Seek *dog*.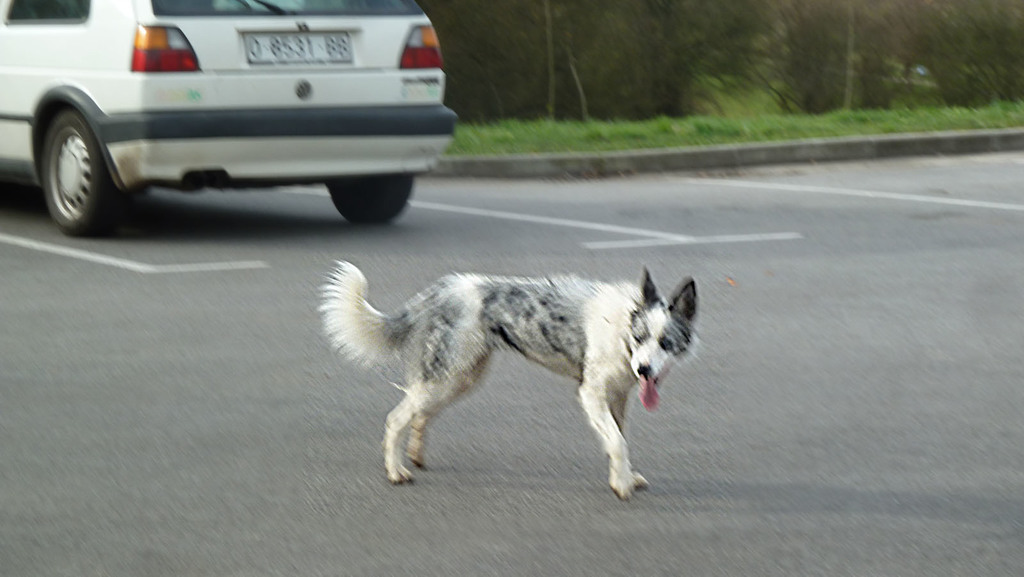
x1=315, y1=256, x2=706, y2=502.
